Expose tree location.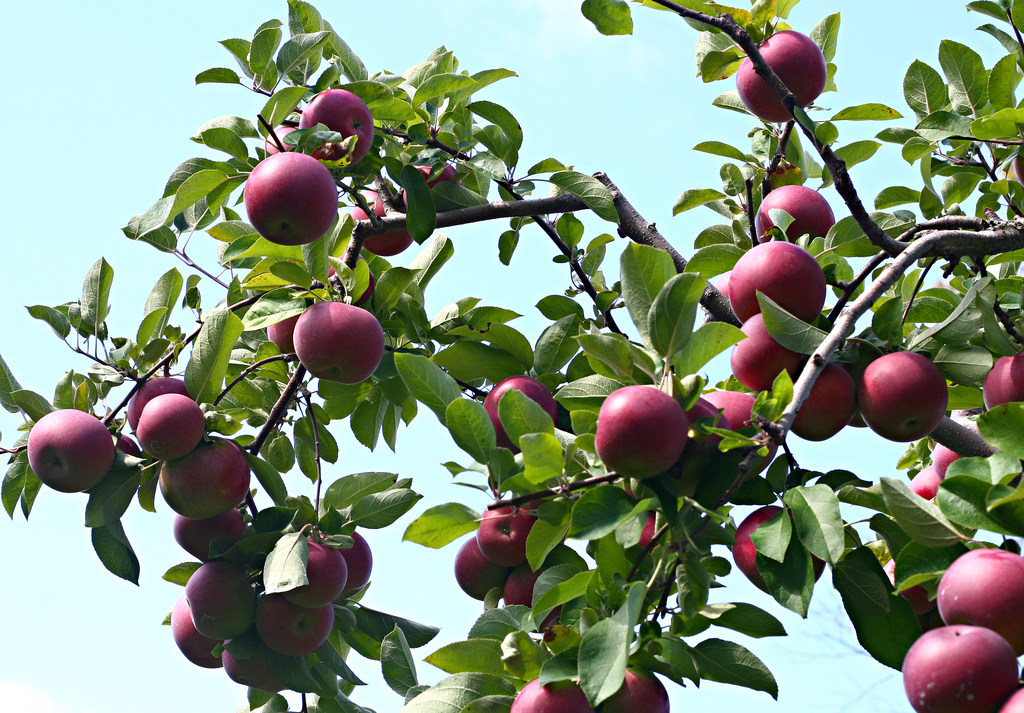
Exposed at box(0, 0, 1023, 712).
